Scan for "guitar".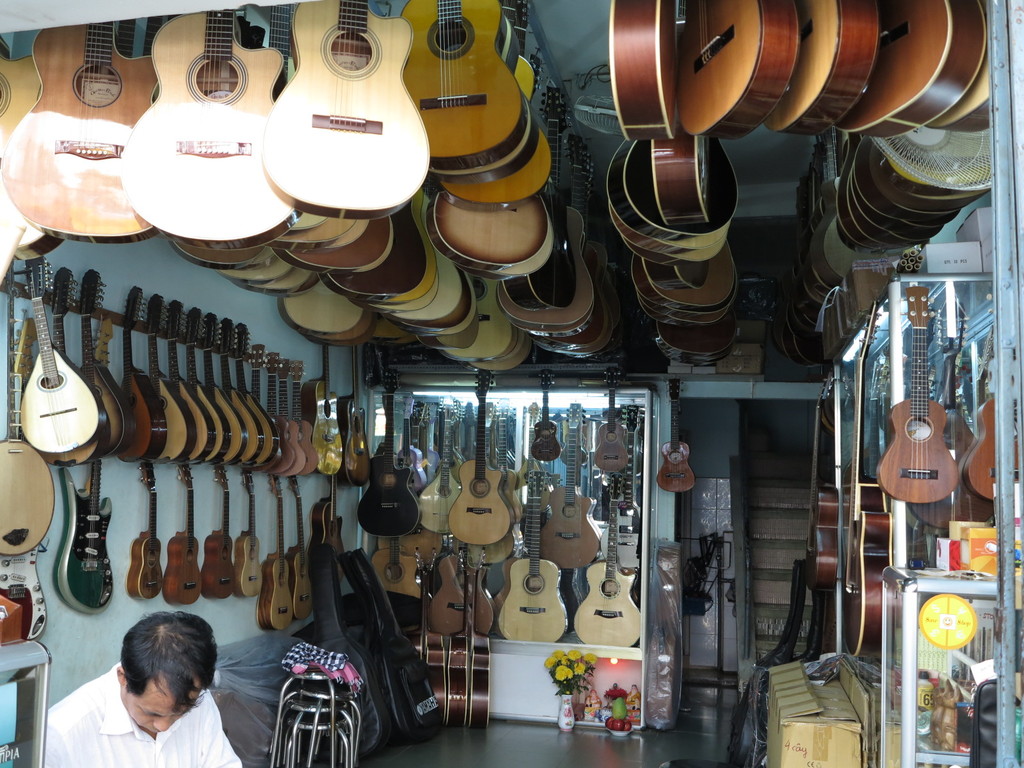
Scan result: <bbox>646, 294, 739, 360</bbox>.
